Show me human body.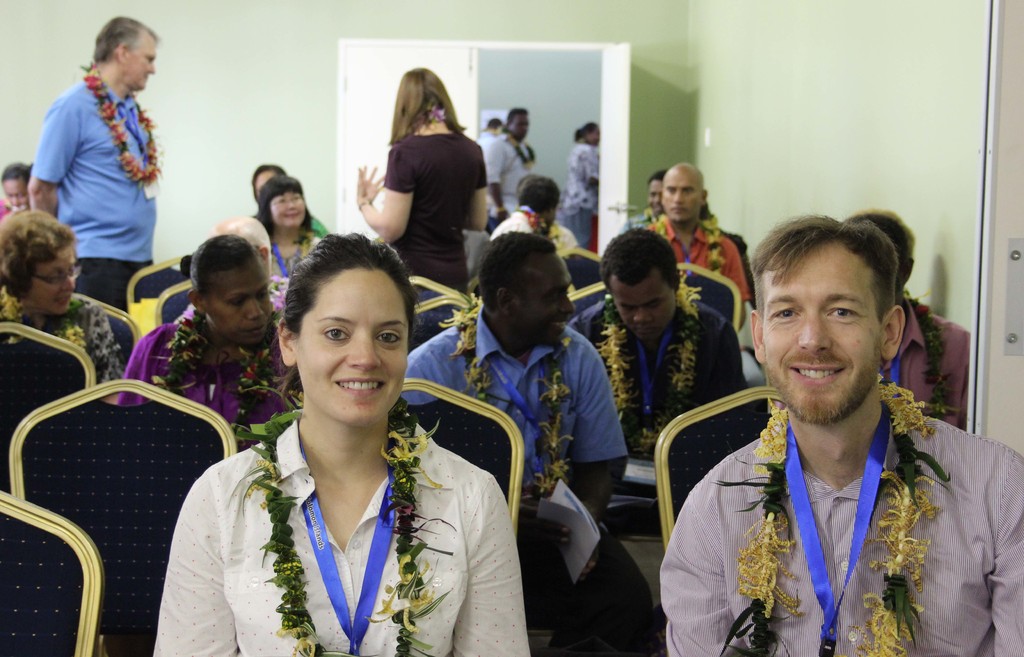
human body is here: bbox(482, 127, 538, 226).
